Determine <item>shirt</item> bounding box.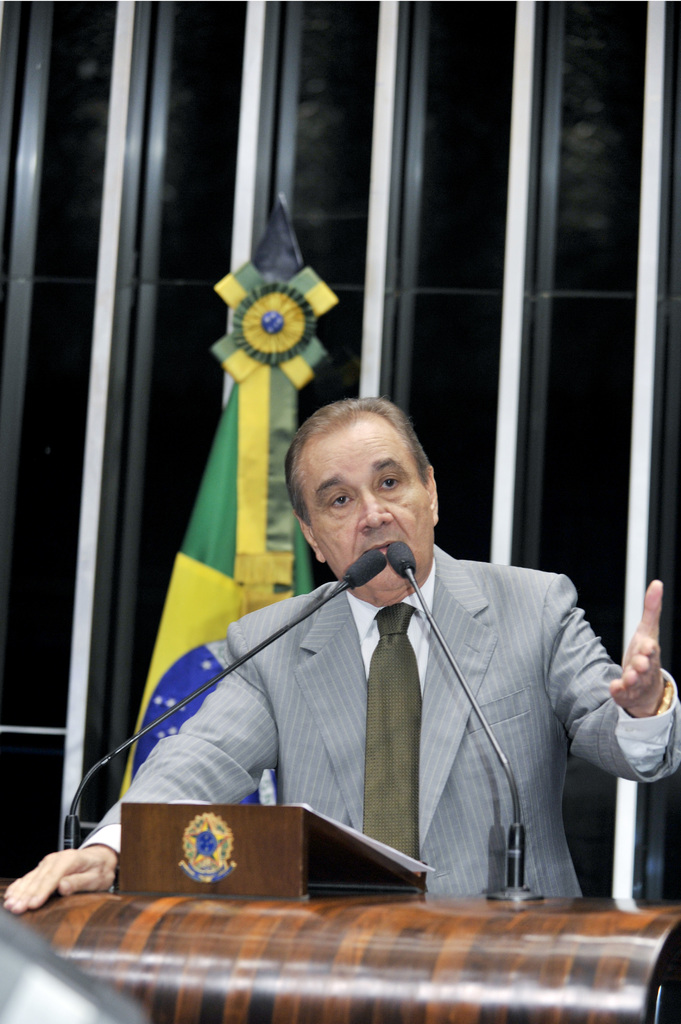
Determined: <box>77,557,677,863</box>.
